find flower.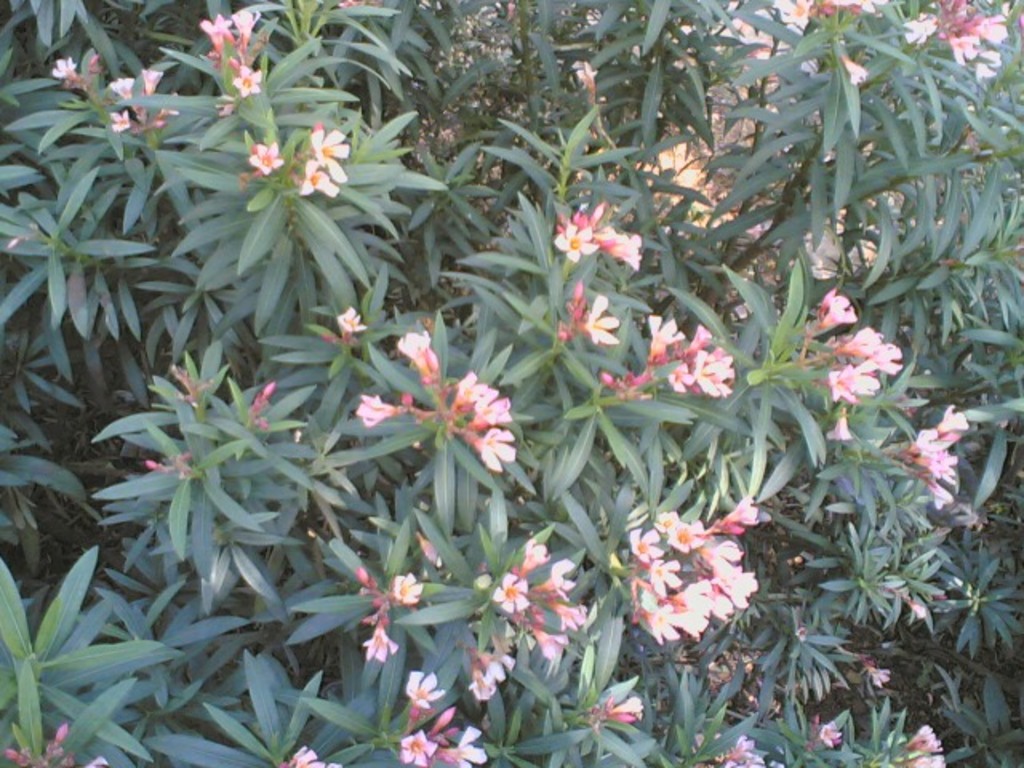
bbox=(968, 13, 1006, 43).
